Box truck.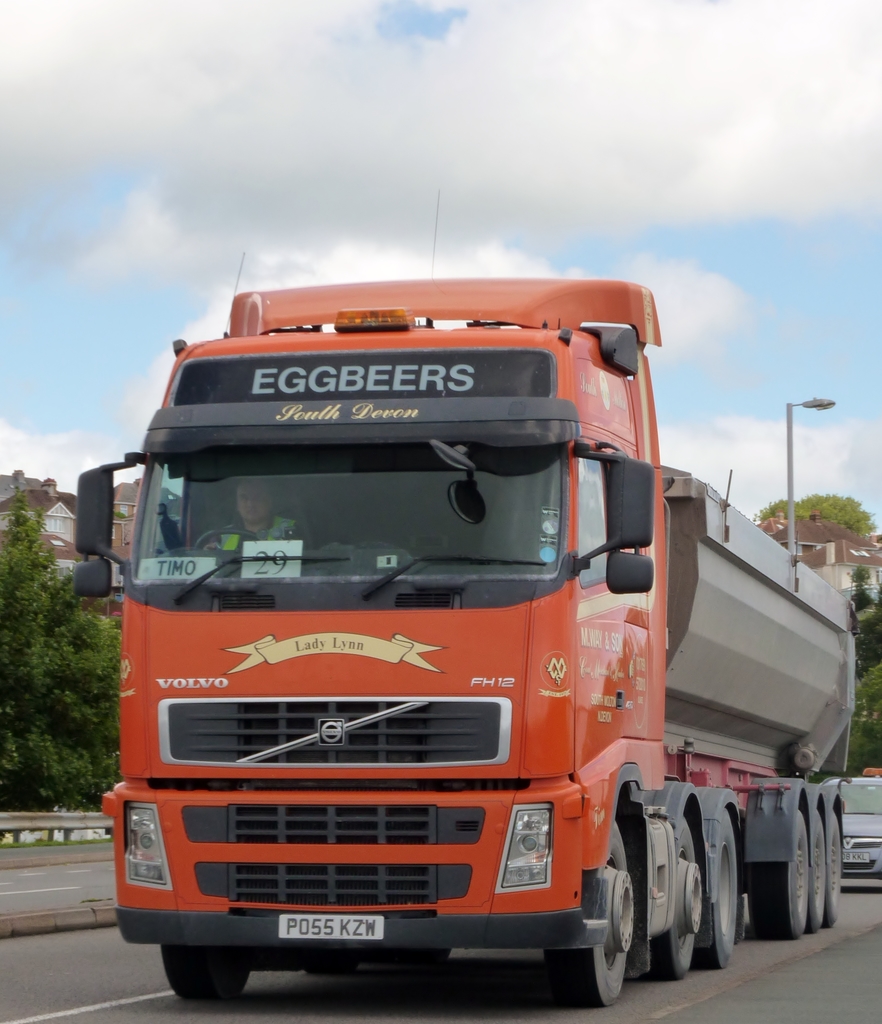
(left=84, top=290, right=824, bottom=1018).
